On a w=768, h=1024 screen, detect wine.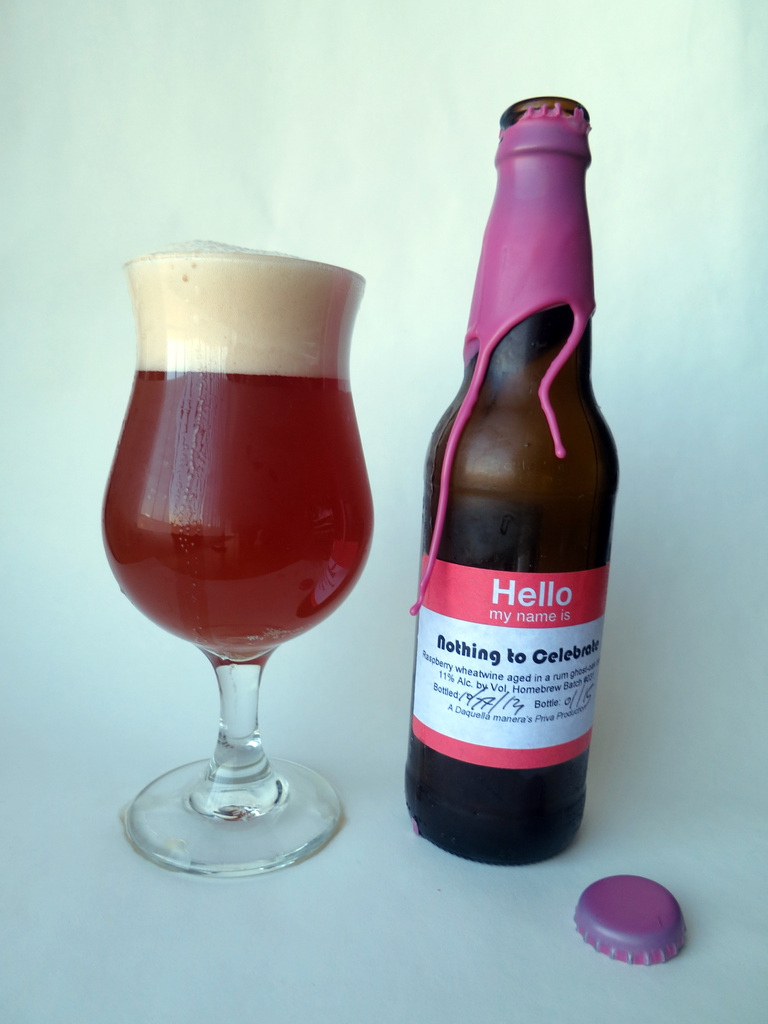
406:90:620:867.
